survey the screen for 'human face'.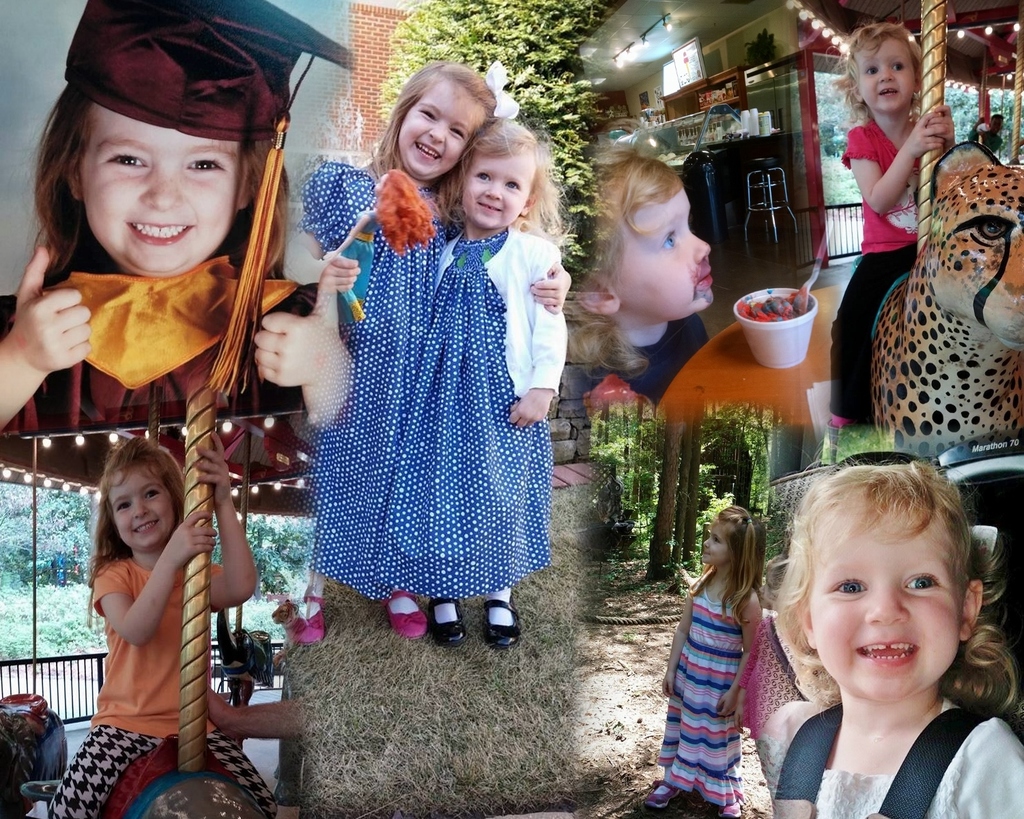
Survey found: [left=403, top=79, right=481, bottom=176].
